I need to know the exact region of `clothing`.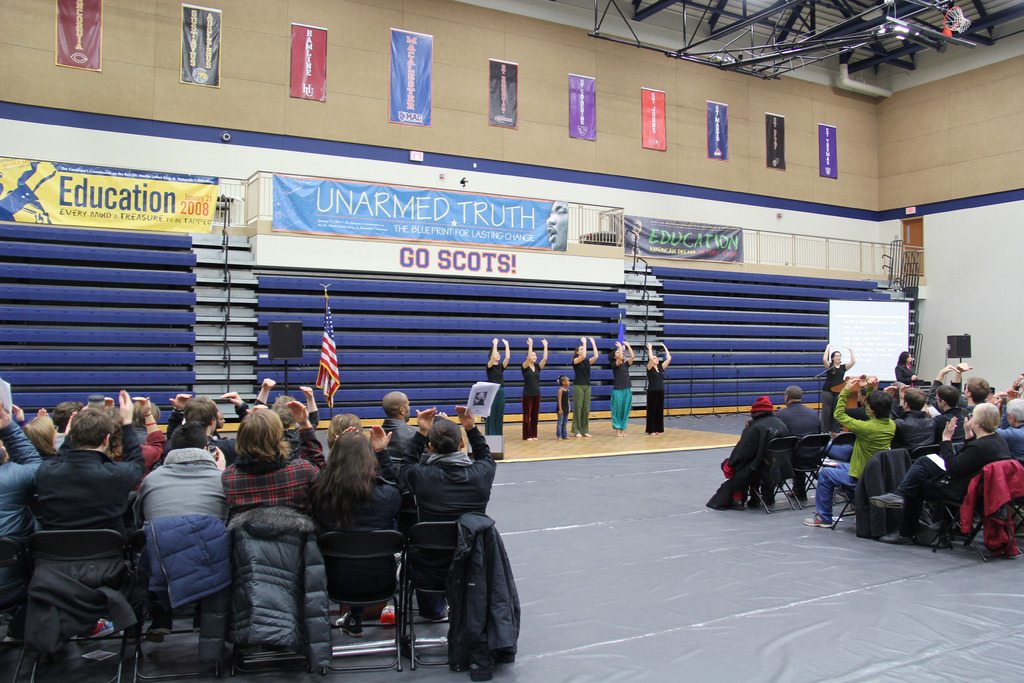
Region: box=[0, 418, 56, 572].
